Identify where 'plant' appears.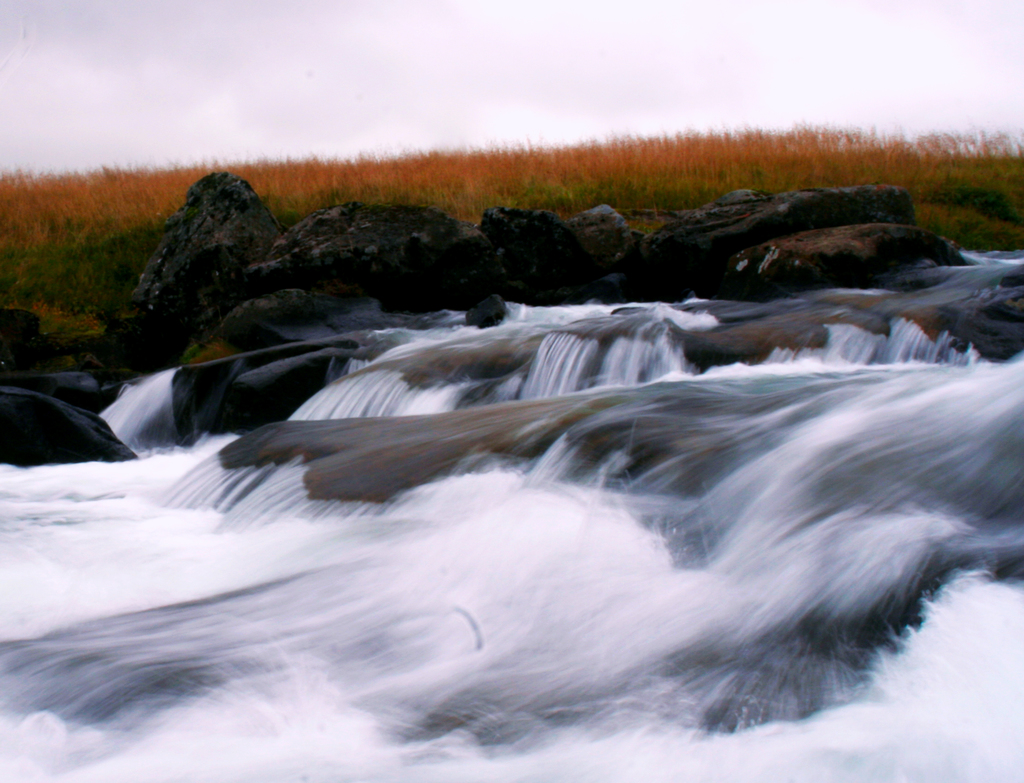
Appears at bbox(918, 216, 1022, 268).
